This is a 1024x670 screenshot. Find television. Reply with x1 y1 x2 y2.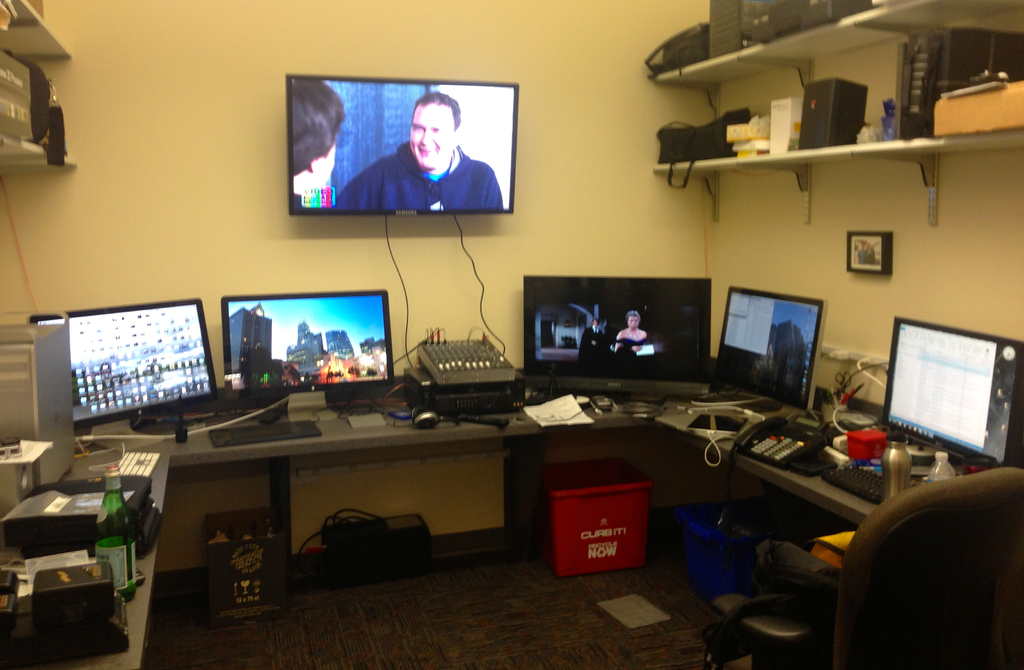
709 281 826 414.
